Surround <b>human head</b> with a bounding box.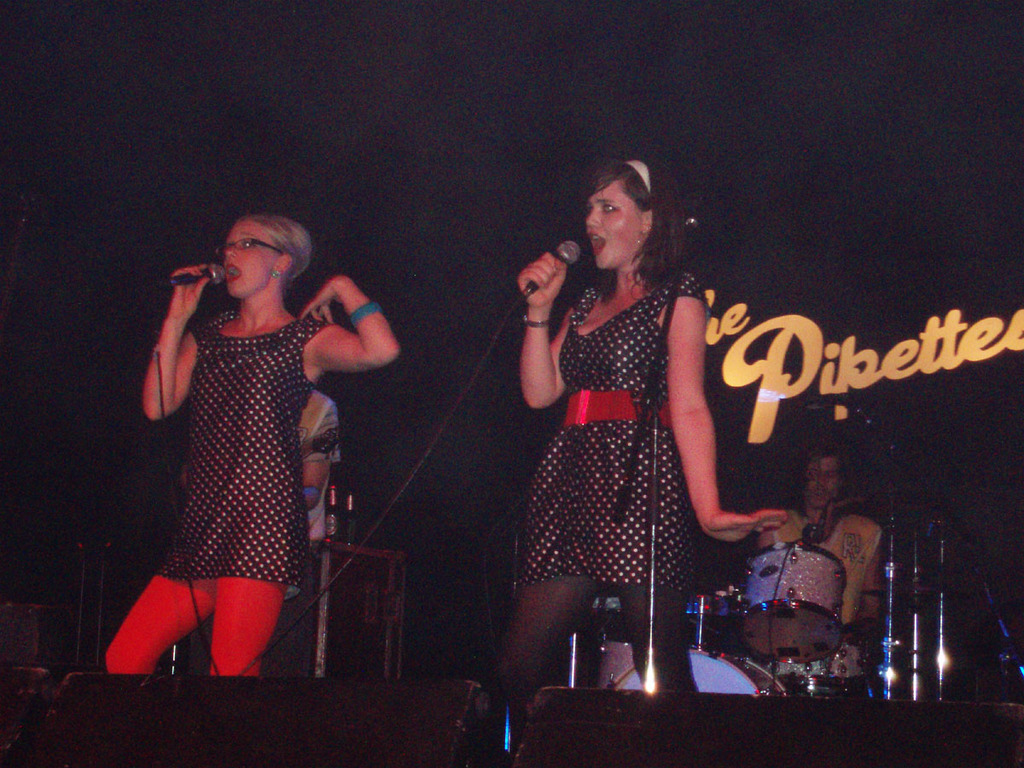
box(189, 213, 309, 310).
